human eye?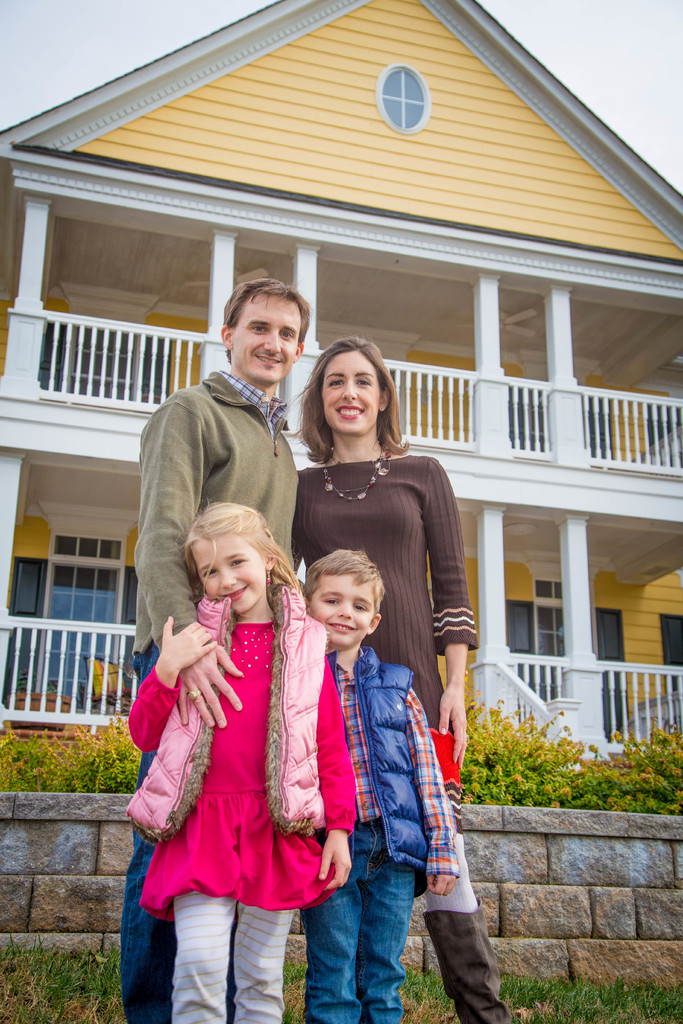
[229,552,252,567]
